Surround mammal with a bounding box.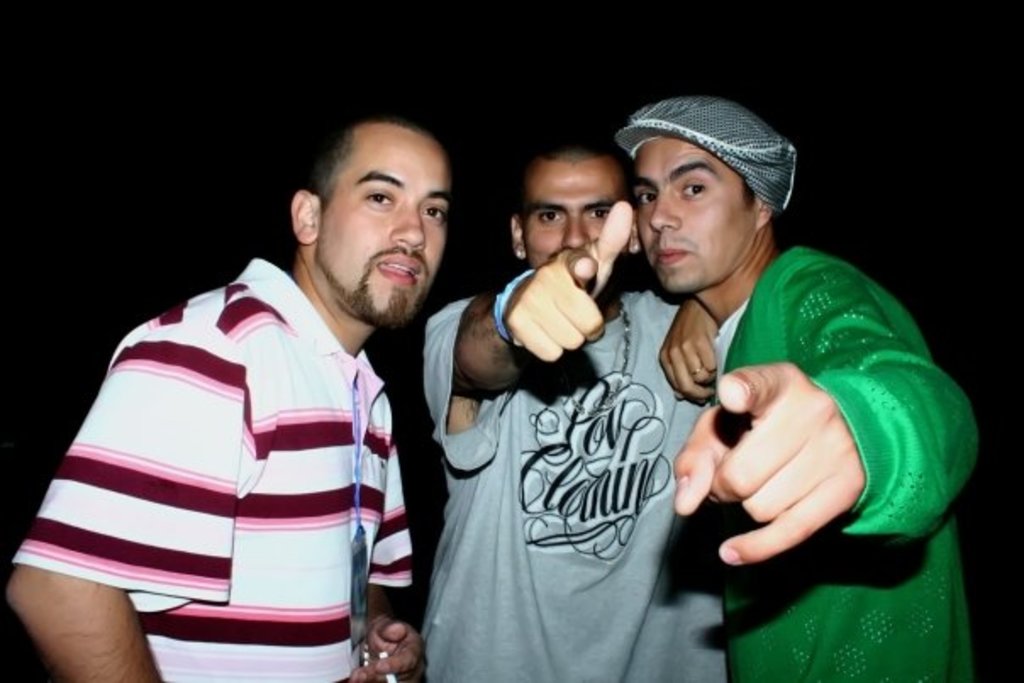
<region>610, 93, 977, 681</region>.
